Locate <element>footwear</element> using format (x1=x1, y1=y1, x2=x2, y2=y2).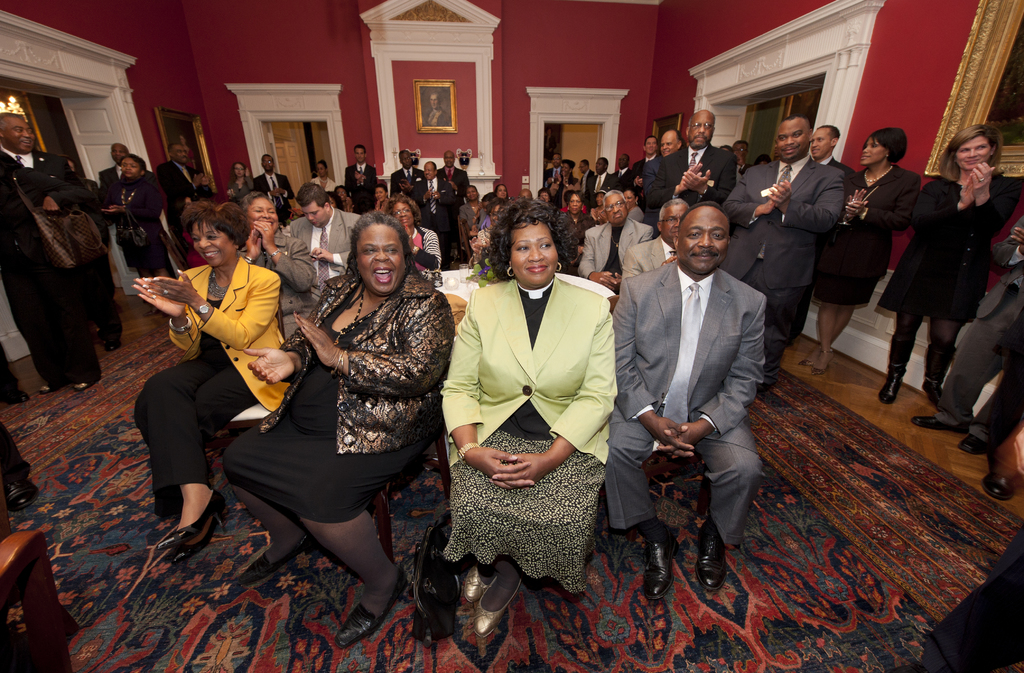
(x1=460, y1=562, x2=498, y2=606).
